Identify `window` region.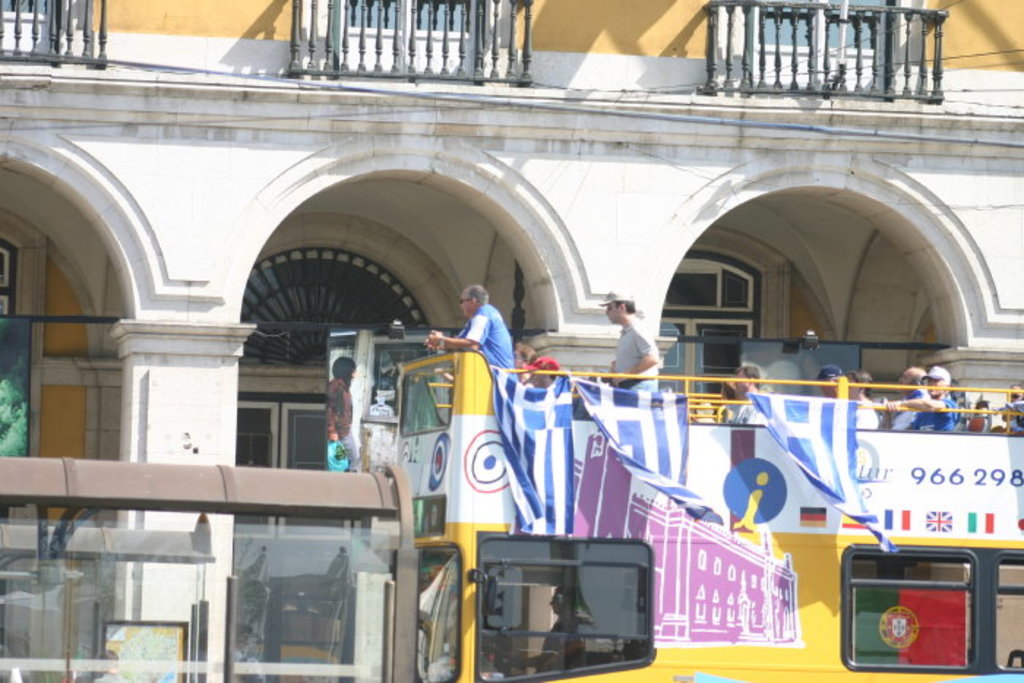
Region: (left=0, top=0, right=61, bottom=57).
